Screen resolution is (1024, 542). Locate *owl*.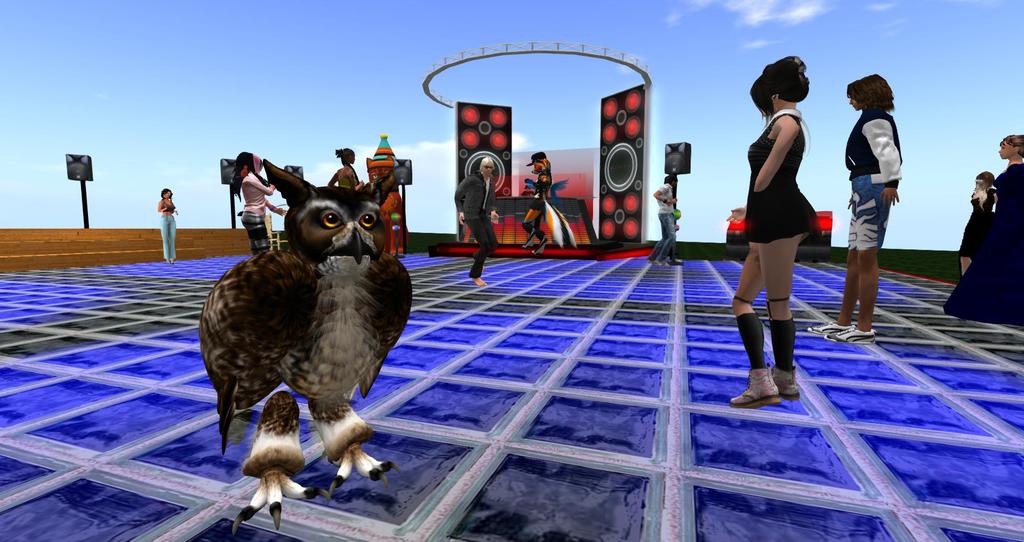
<box>198,161,416,541</box>.
